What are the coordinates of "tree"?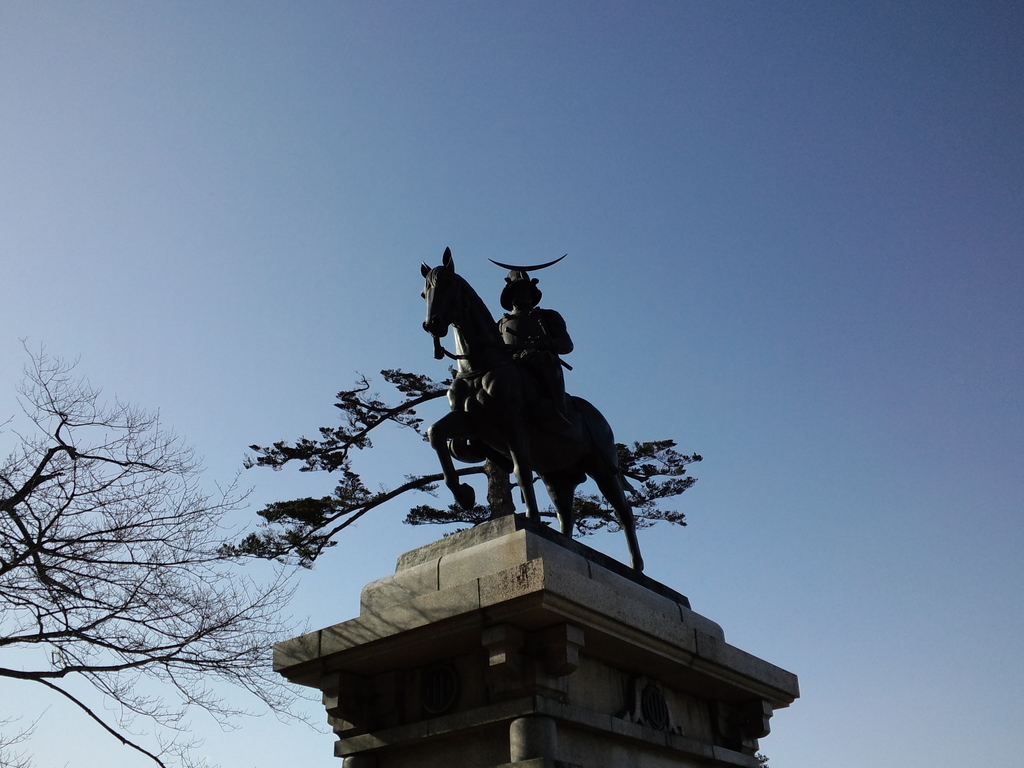
200, 362, 710, 550.
